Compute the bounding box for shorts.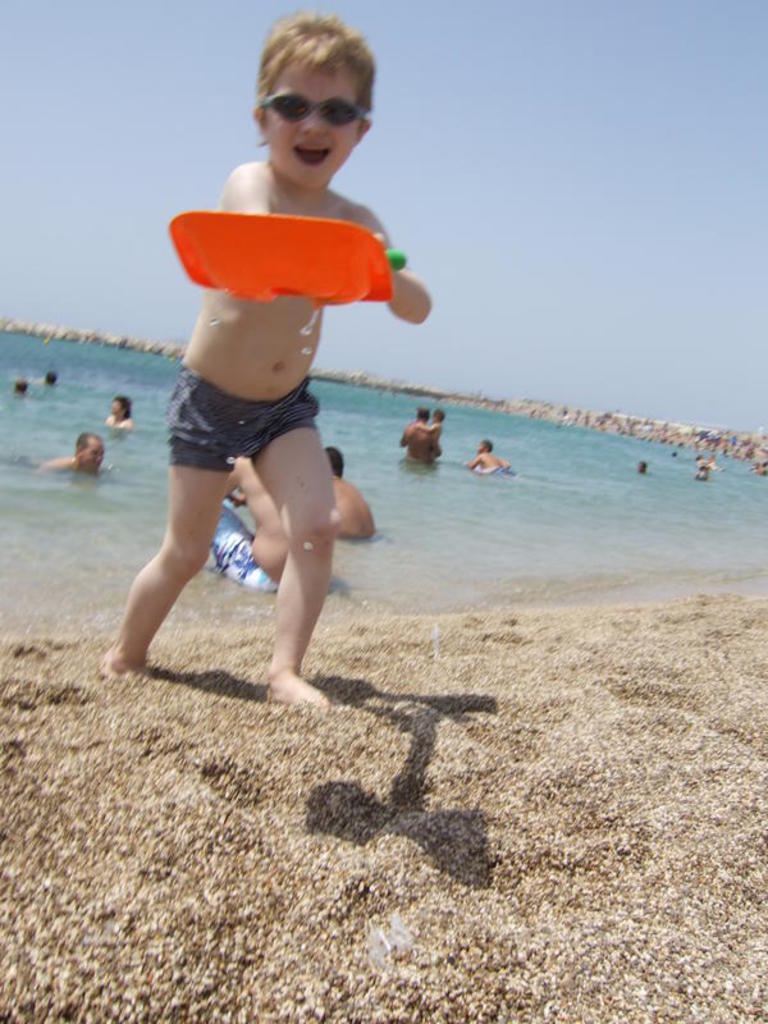
(x1=207, y1=504, x2=282, y2=595).
